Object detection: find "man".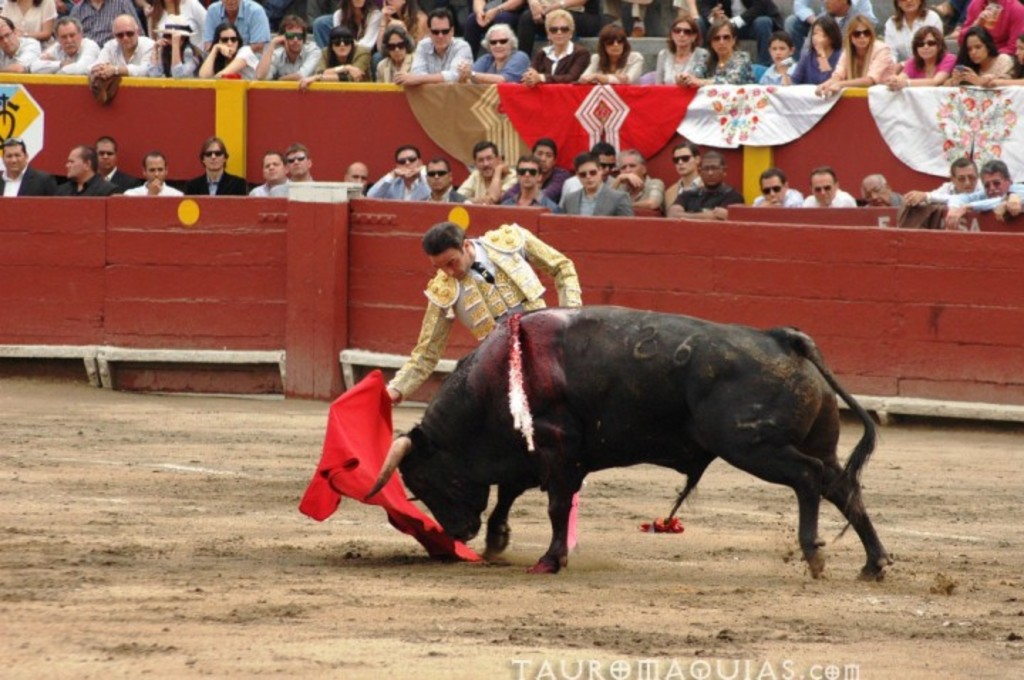
box=[30, 16, 98, 74].
